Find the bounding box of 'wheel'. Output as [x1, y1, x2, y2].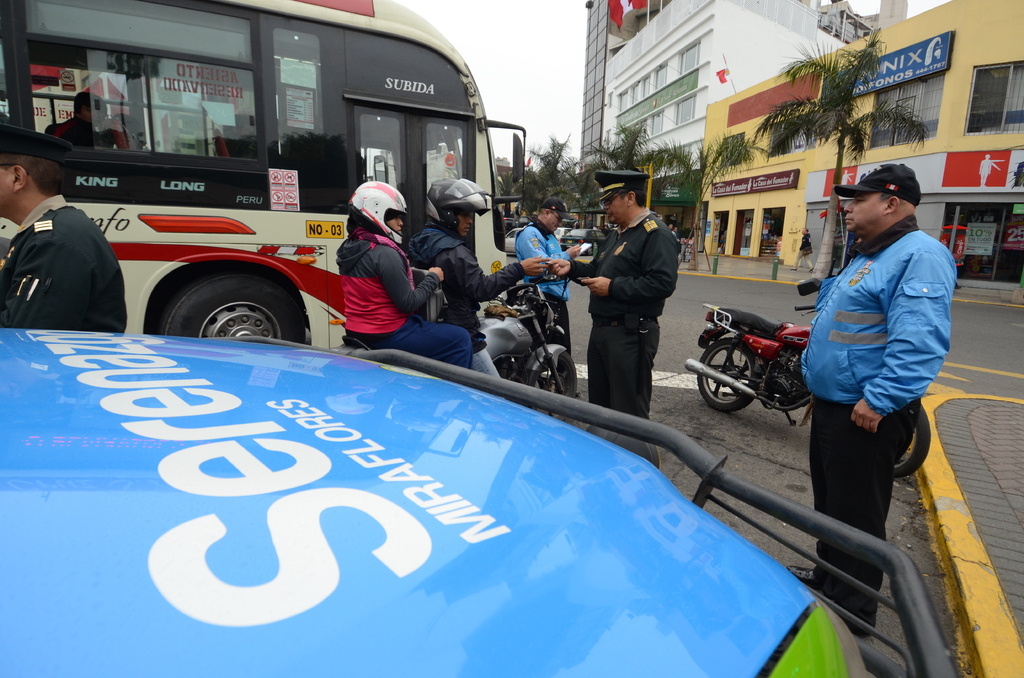
[900, 431, 913, 460].
